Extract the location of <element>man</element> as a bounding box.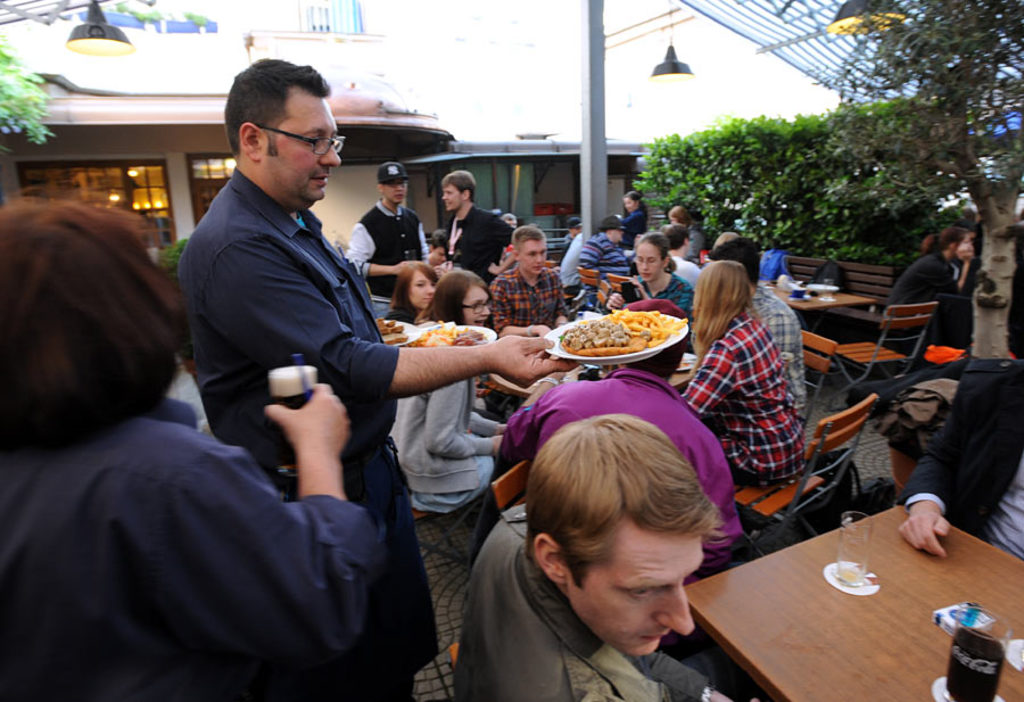
<region>666, 228, 700, 281</region>.
